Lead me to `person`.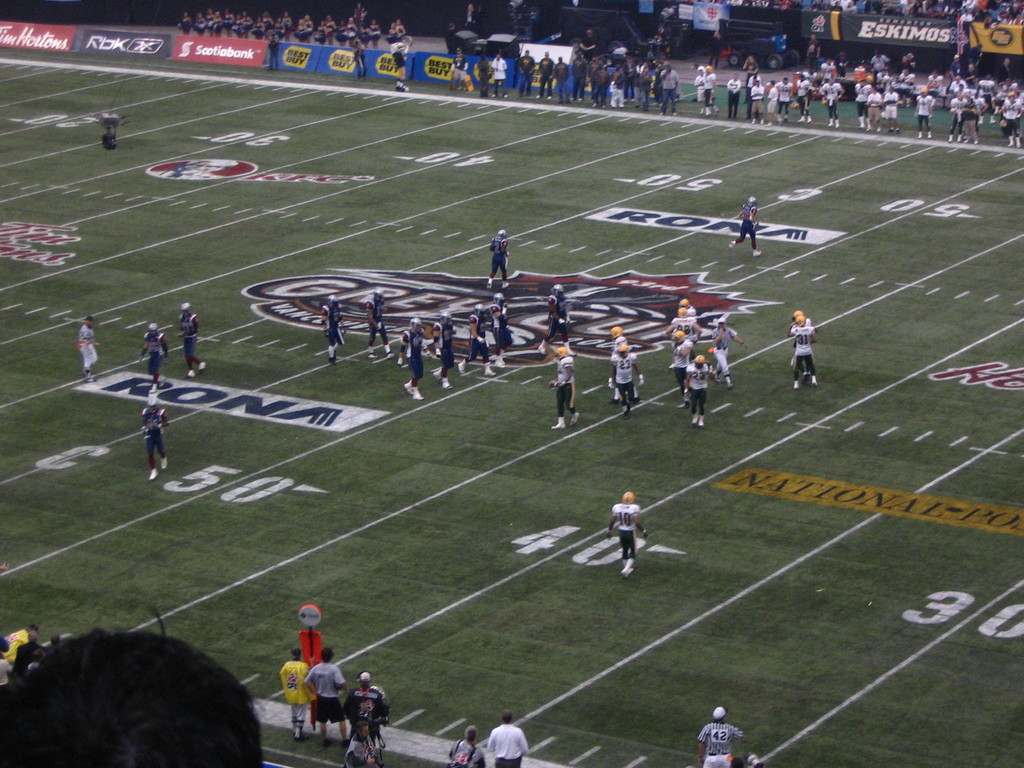
Lead to bbox(4, 627, 47, 680).
